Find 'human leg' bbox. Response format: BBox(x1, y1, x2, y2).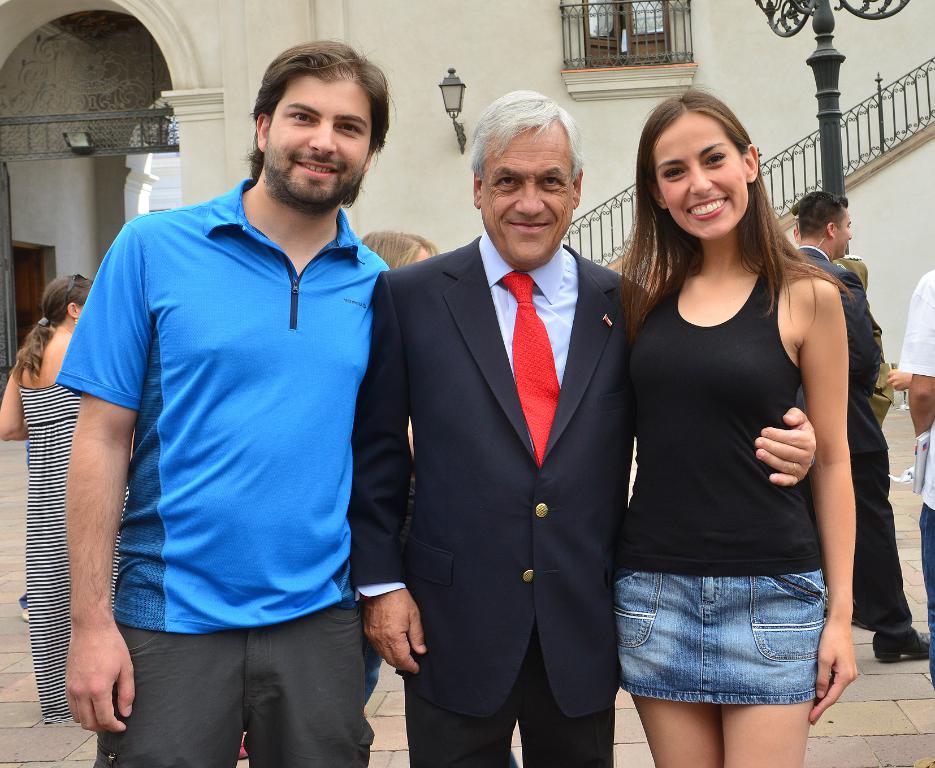
BBox(100, 627, 237, 763).
